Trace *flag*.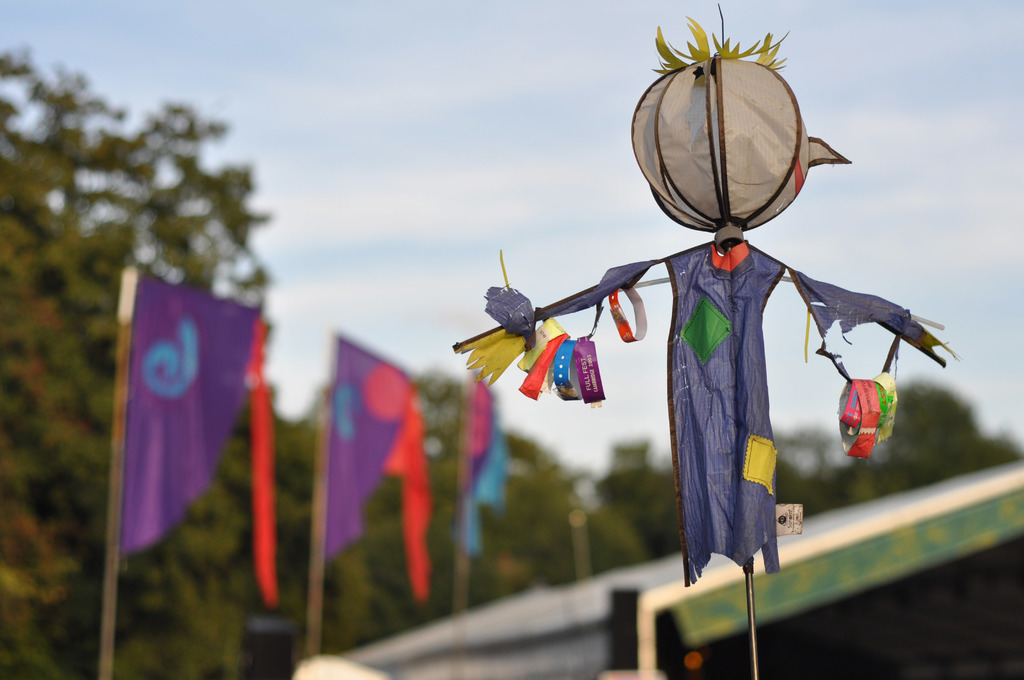
Traced to BBox(120, 269, 282, 591).
